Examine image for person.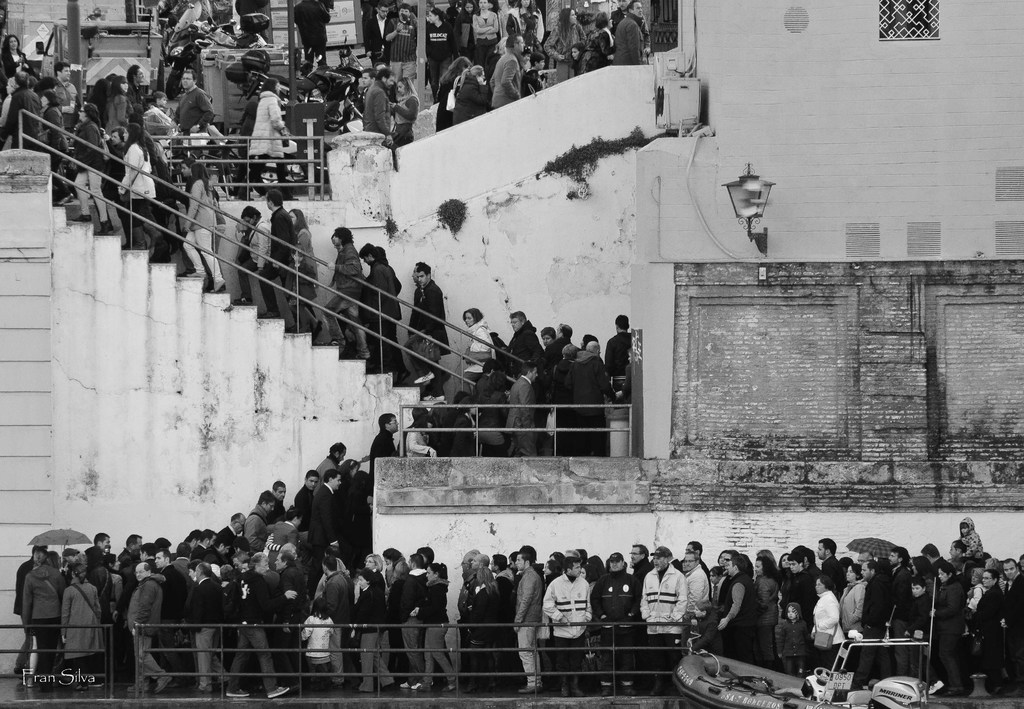
Examination result: rect(545, 555, 594, 696).
